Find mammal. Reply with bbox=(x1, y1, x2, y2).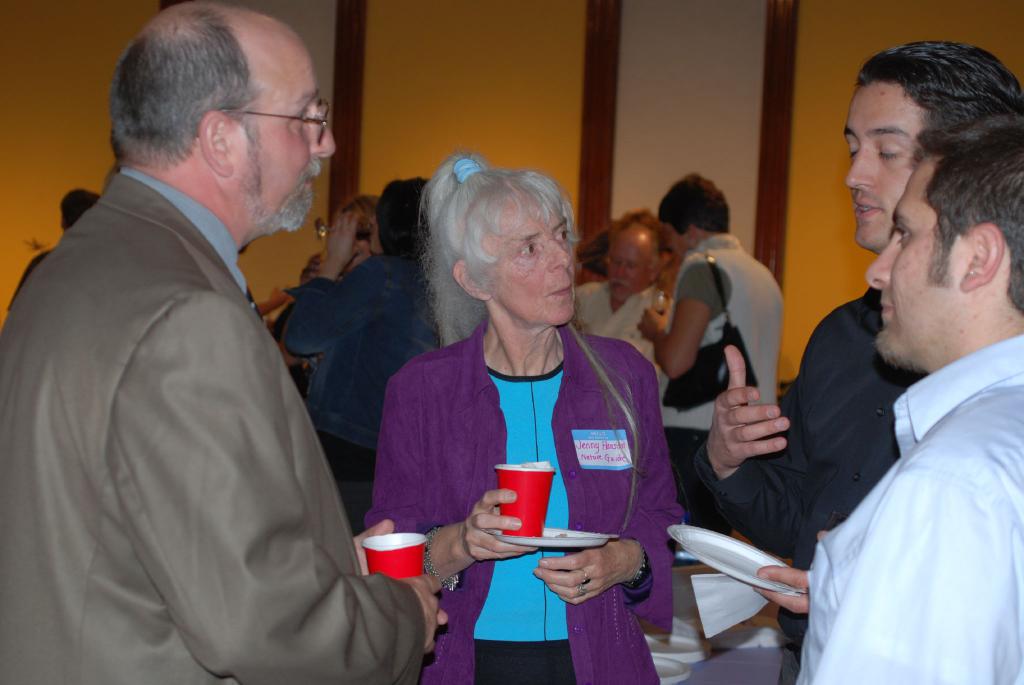
bbox=(573, 207, 675, 429).
